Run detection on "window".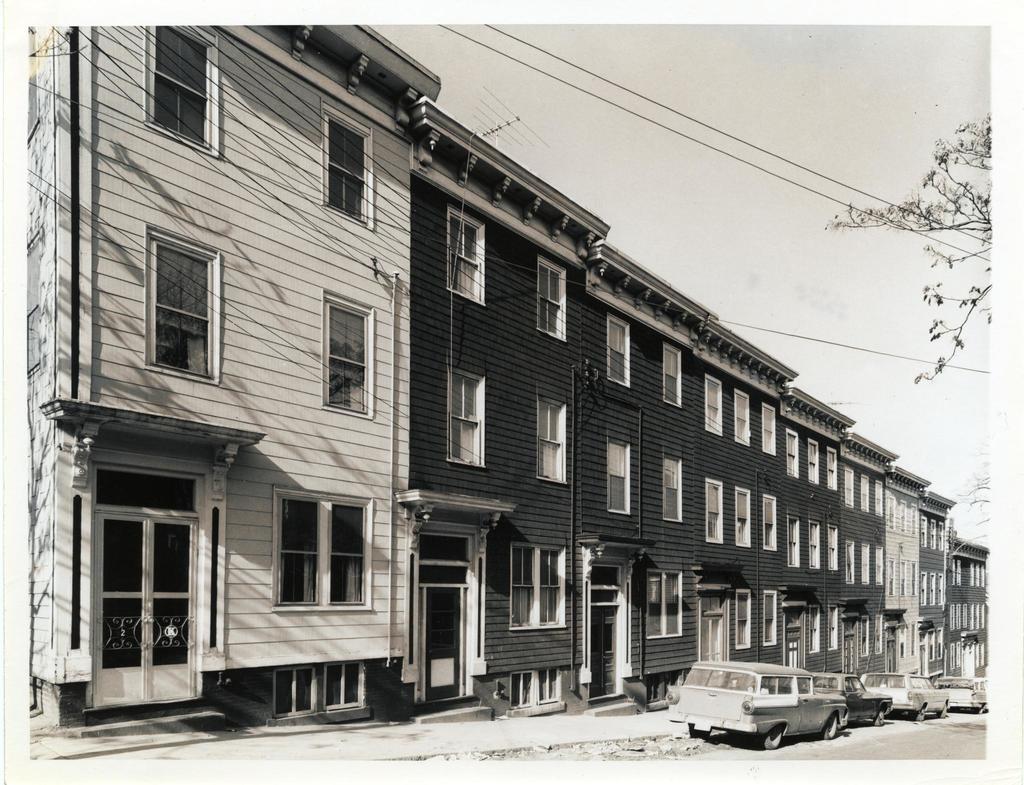
Result: select_region(320, 106, 374, 226).
